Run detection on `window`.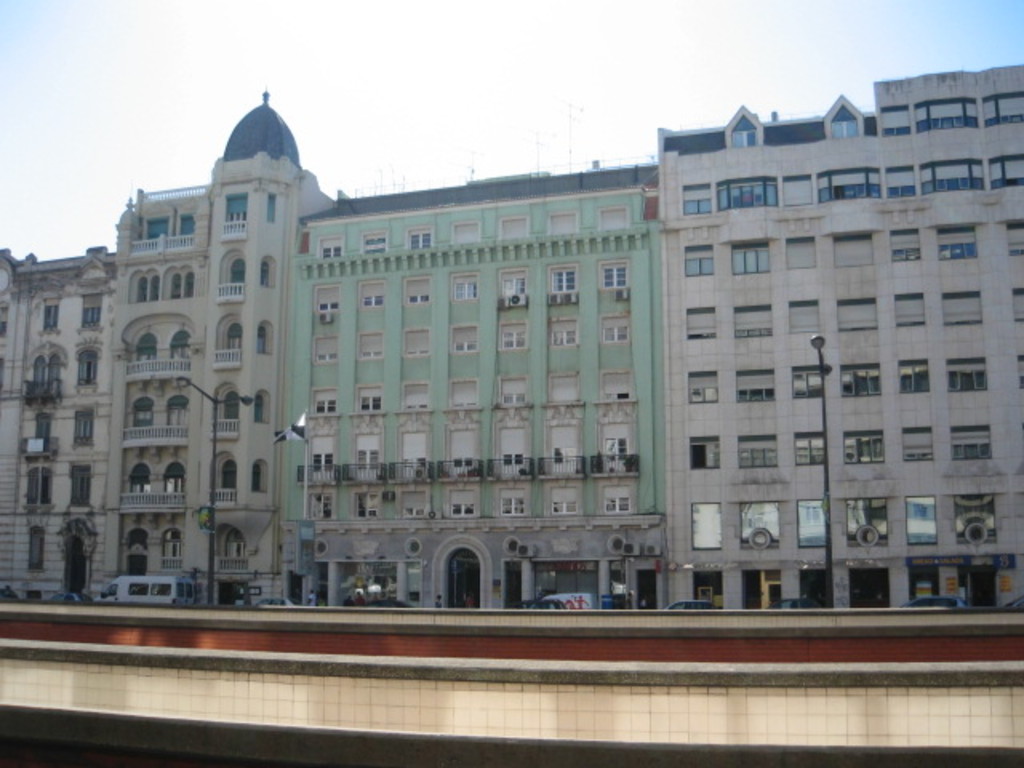
Result: [x1=792, y1=362, x2=824, y2=400].
